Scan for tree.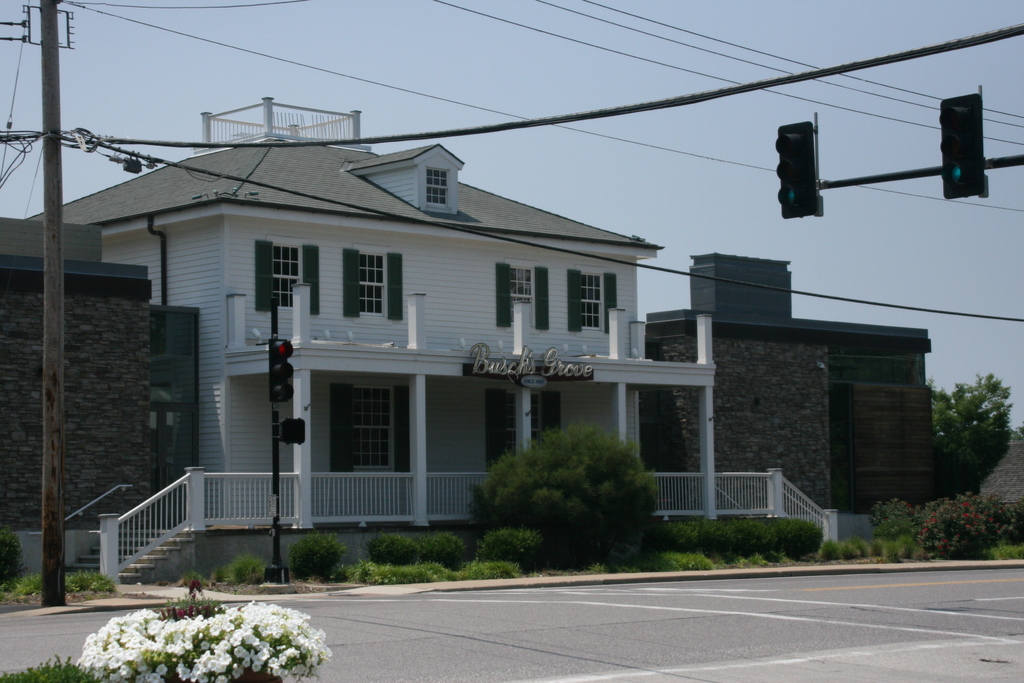
Scan result: 927 354 1016 509.
